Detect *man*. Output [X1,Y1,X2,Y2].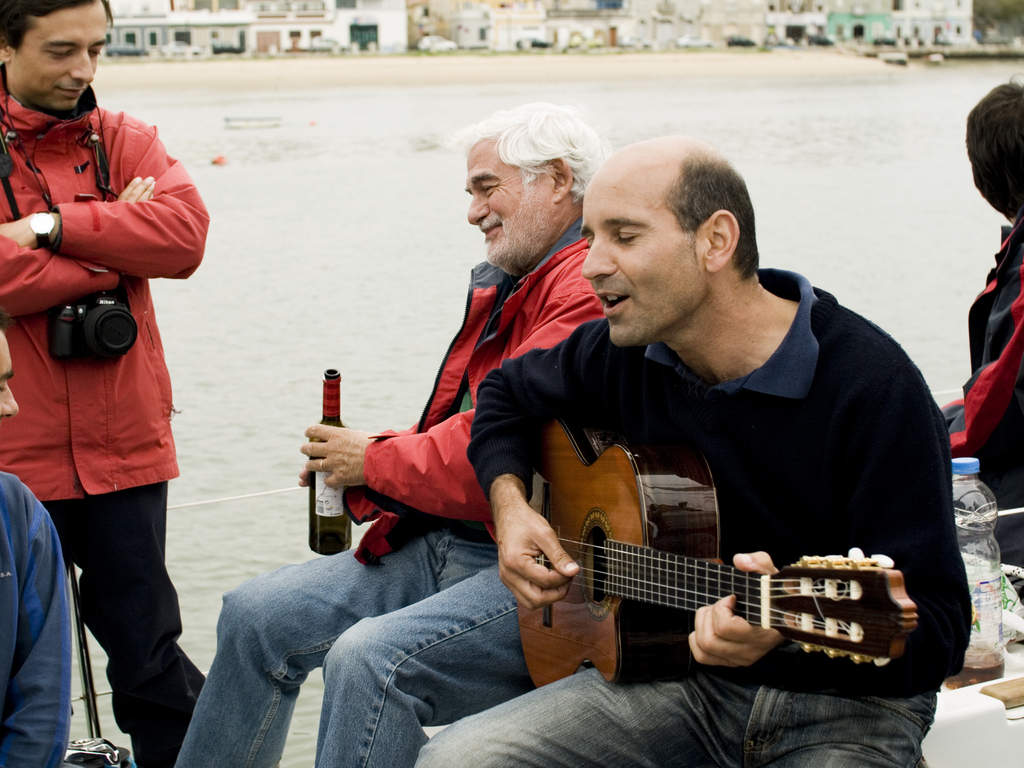
[13,0,215,745].
